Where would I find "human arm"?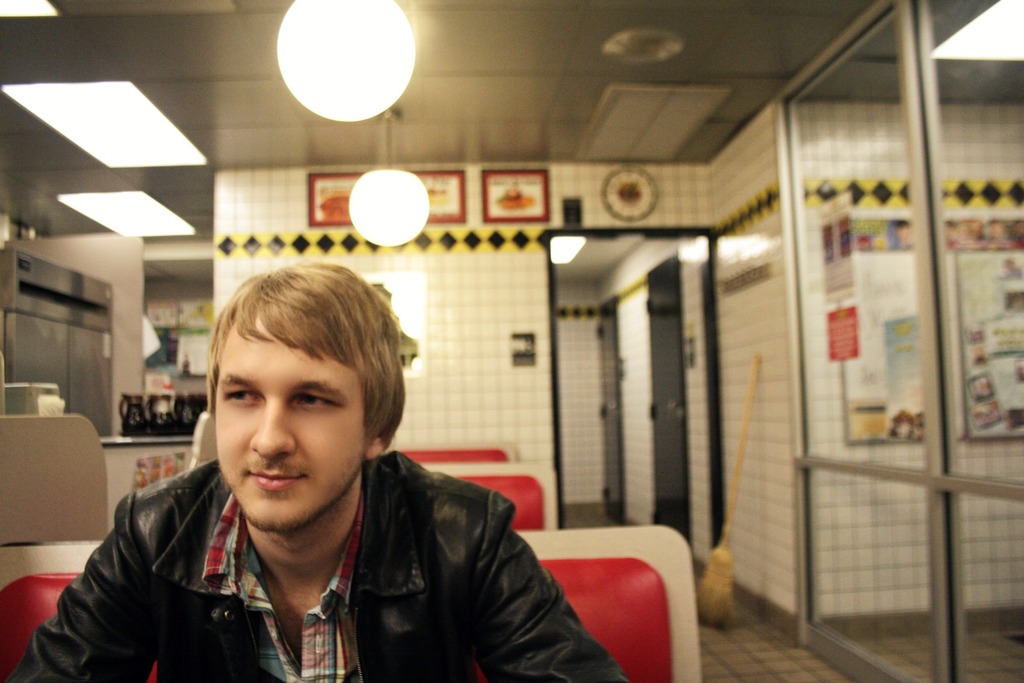
At rect(24, 498, 176, 679).
